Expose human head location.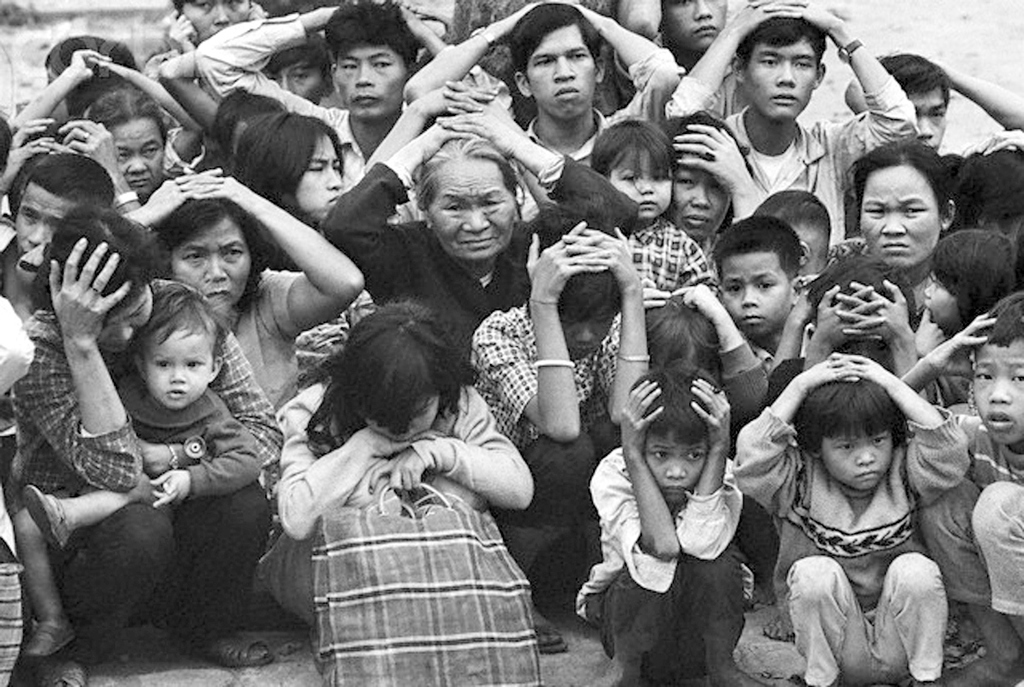
Exposed at 711 218 806 335.
